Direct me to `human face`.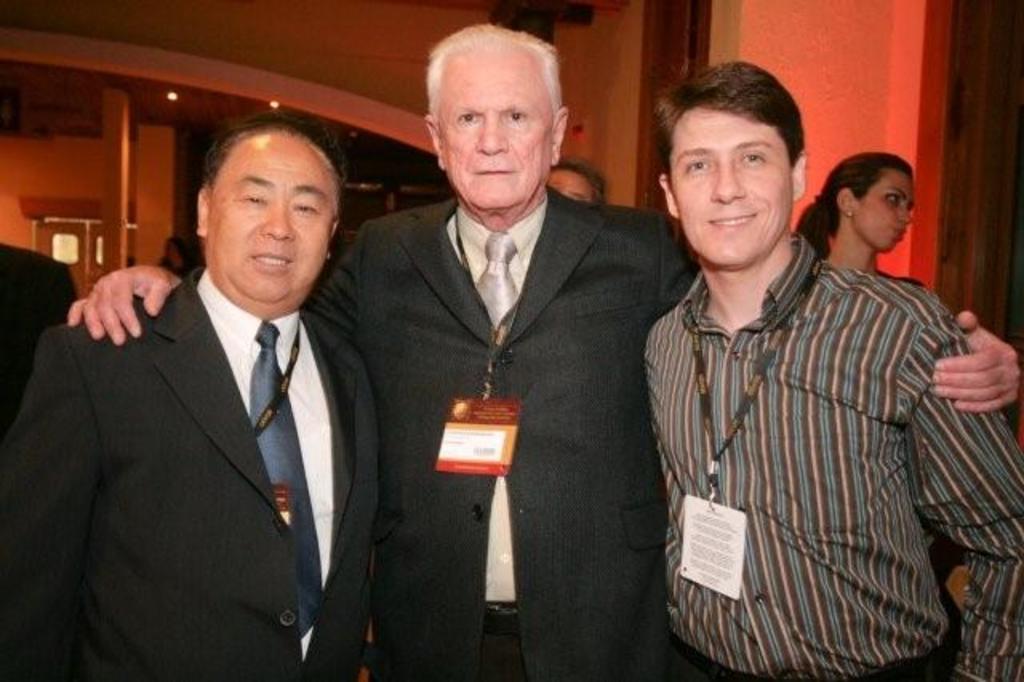
Direction: box(430, 46, 557, 213).
